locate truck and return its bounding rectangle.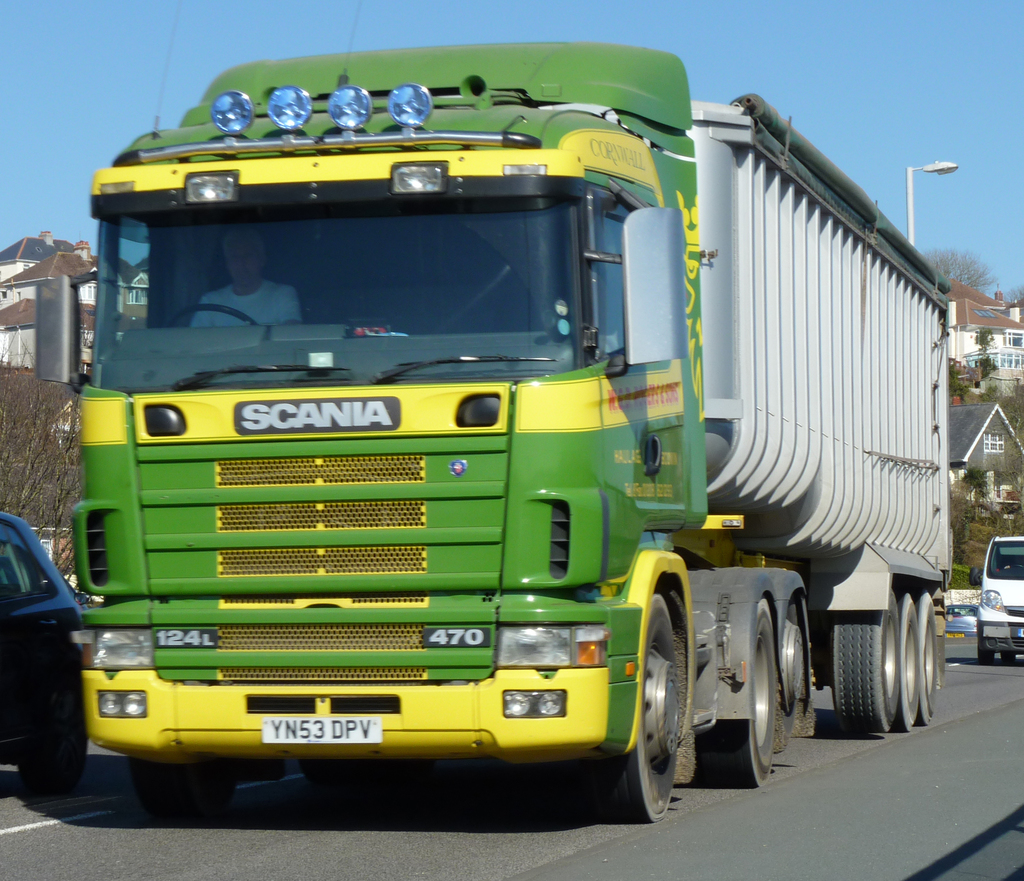
38:64:975:846.
